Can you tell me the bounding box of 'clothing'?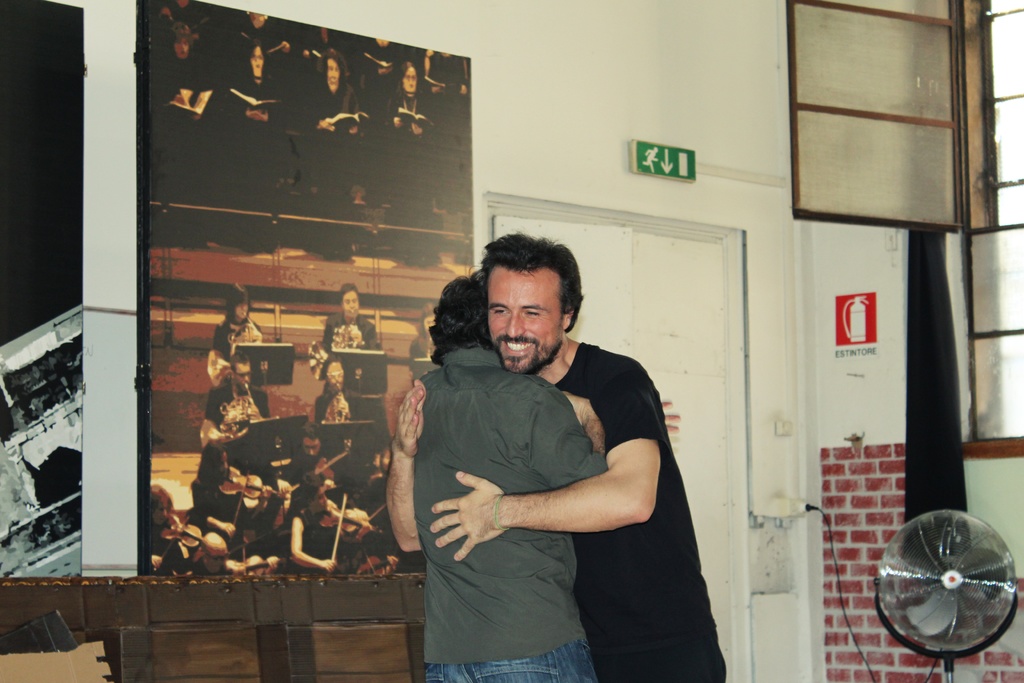
308,81,361,201.
